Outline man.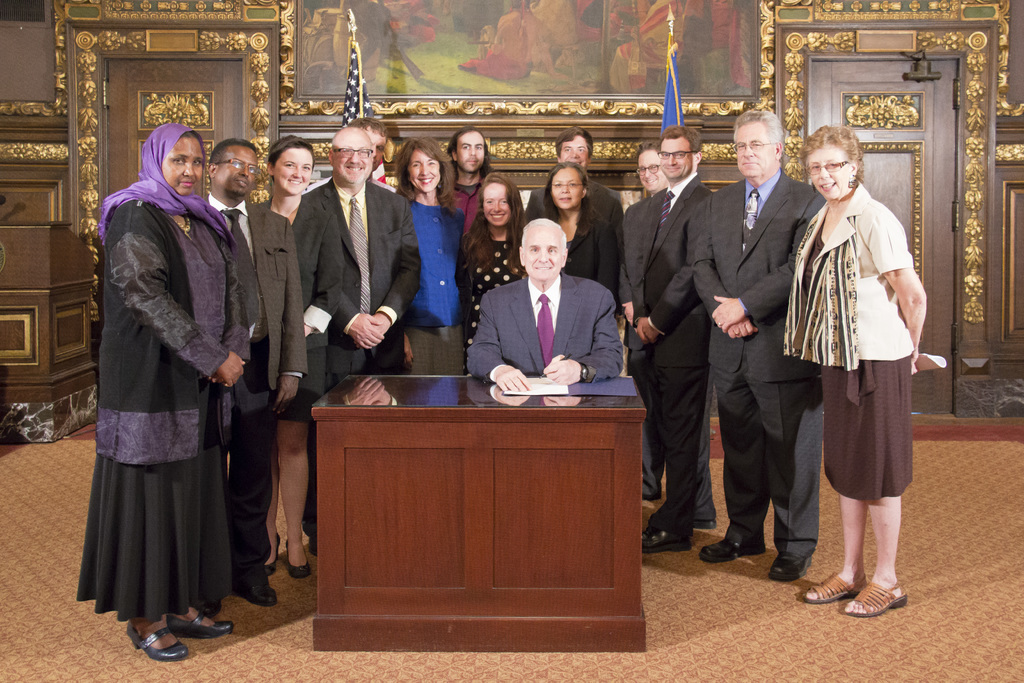
Outline: [690, 107, 826, 585].
